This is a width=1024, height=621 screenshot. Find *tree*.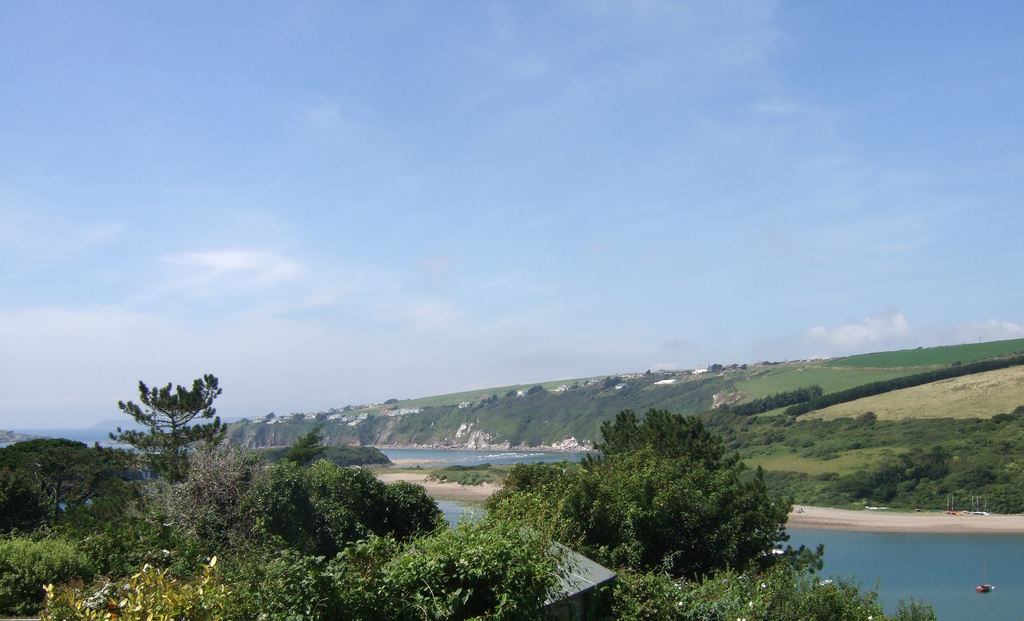
Bounding box: x1=485 y1=408 x2=824 y2=585.
